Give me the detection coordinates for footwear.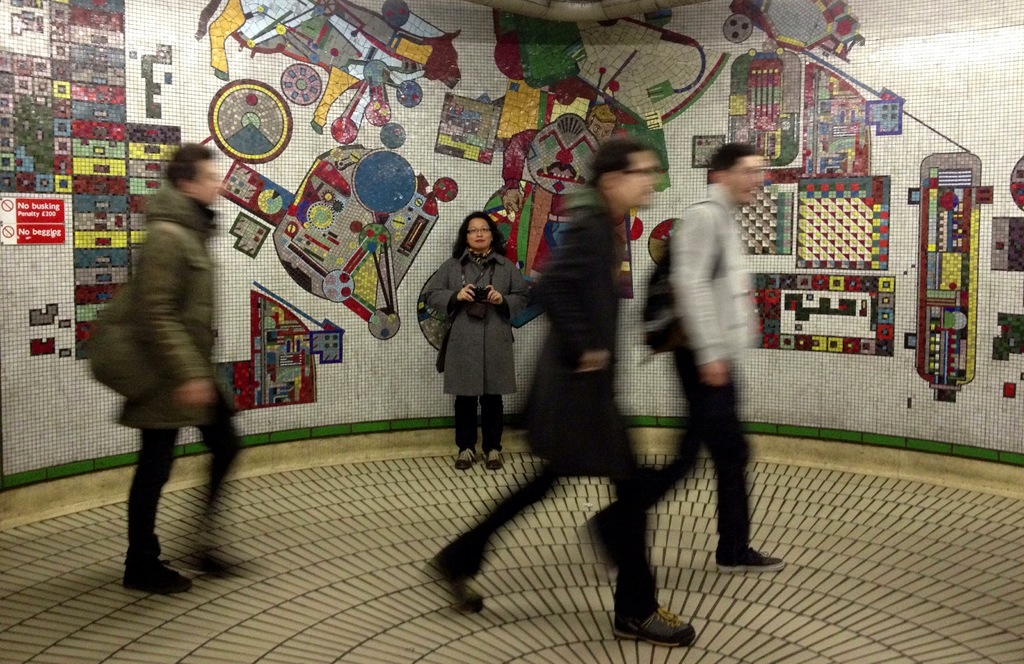
{"x1": 572, "y1": 501, "x2": 630, "y2": 583}.
